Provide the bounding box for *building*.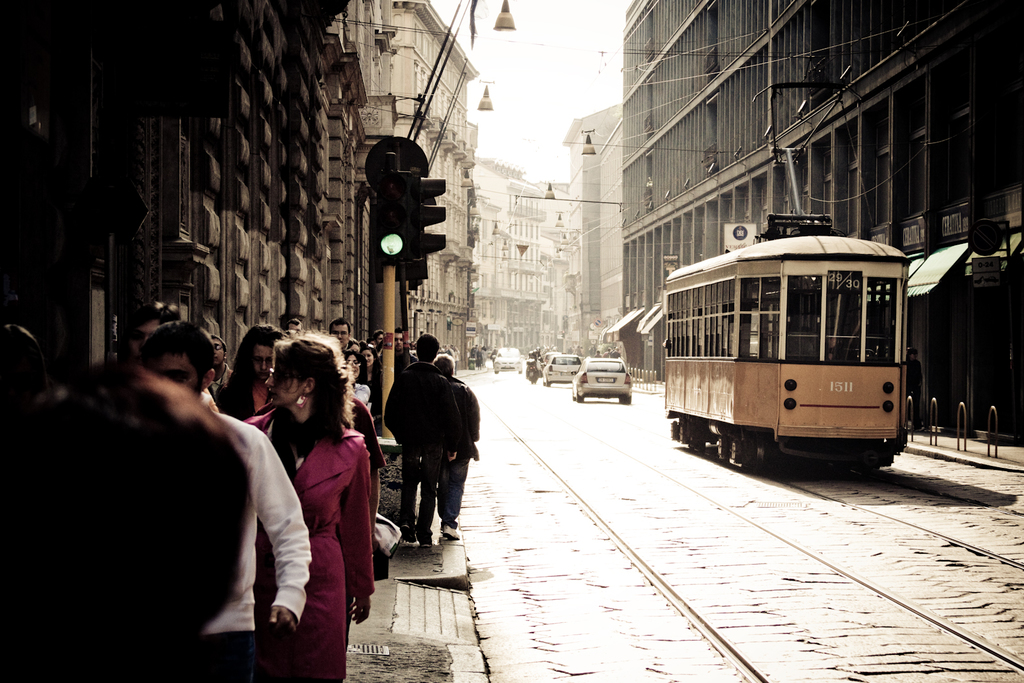
<region>622, 0, 1023, 442</region>.
